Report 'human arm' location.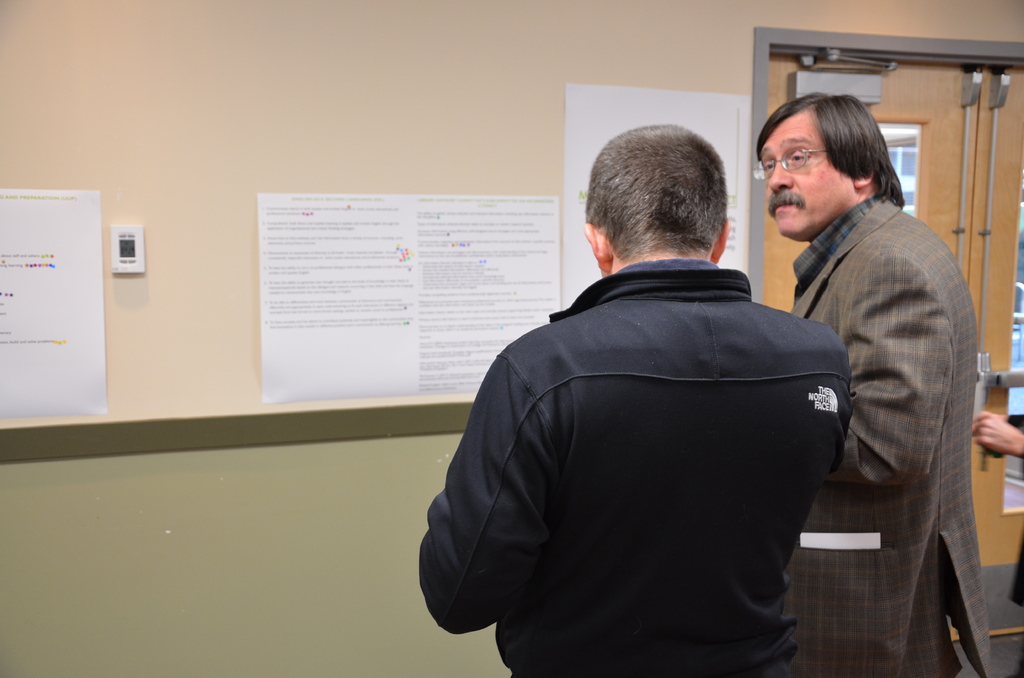
Report: select_region(788, 331, 874, 538).
